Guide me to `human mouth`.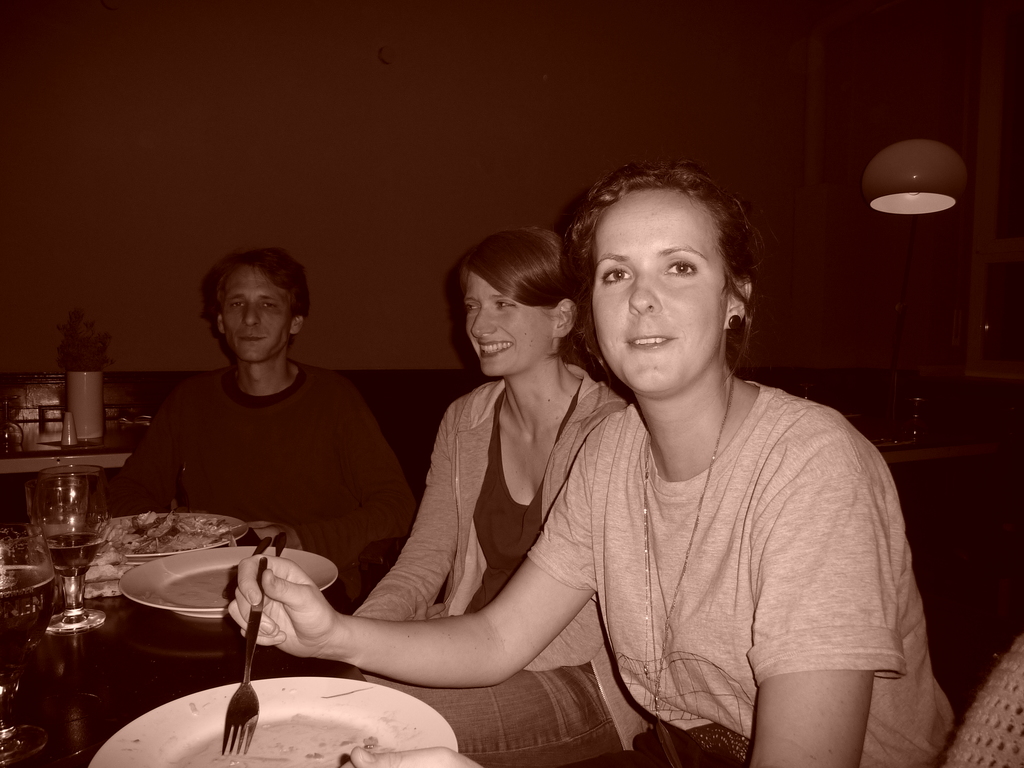
Guidance: [241, 338, 266, 346].
